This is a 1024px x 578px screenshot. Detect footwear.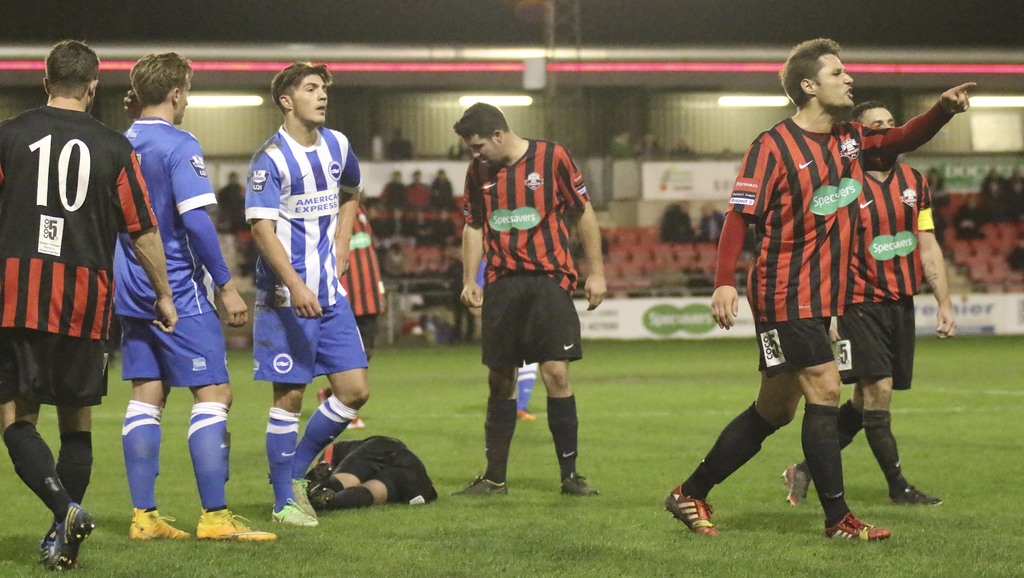
[563,470,598,494].
